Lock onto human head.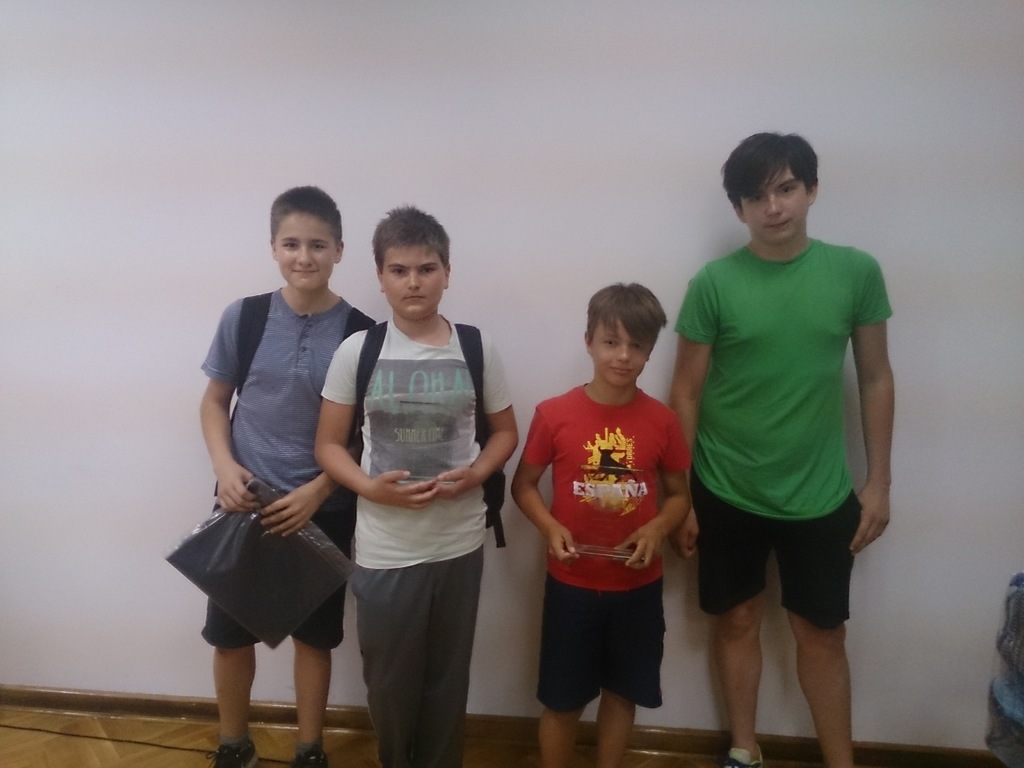
Locked: (371,199,449,321).
